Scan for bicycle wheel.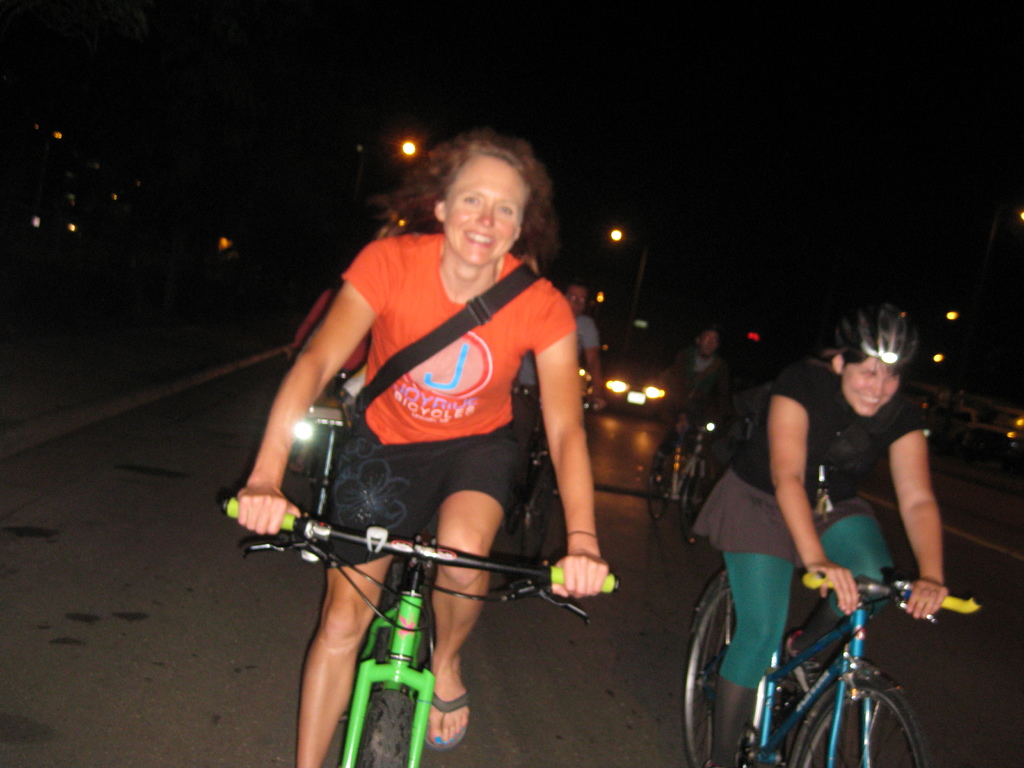
Scan result: 790 686 932 767.
